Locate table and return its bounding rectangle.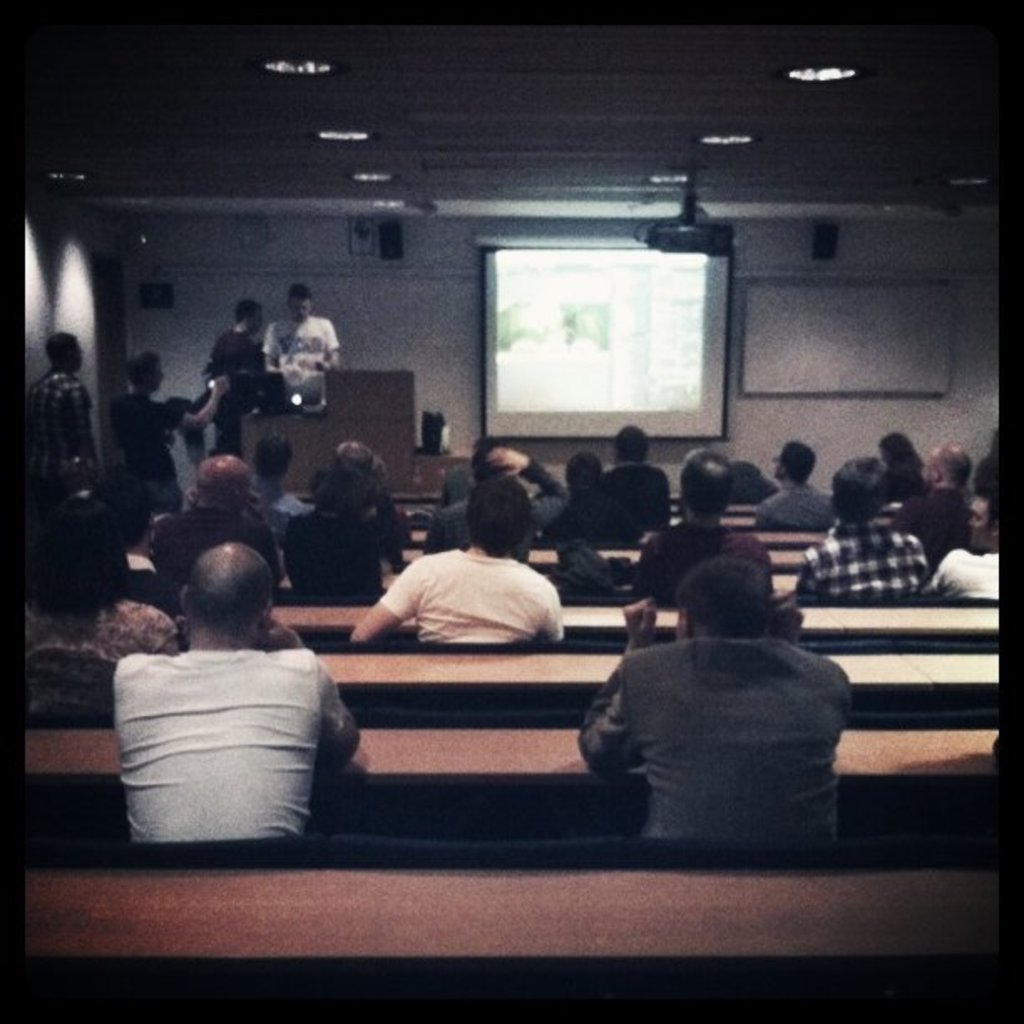
<region>273, 604, 1002, 634</region>.
